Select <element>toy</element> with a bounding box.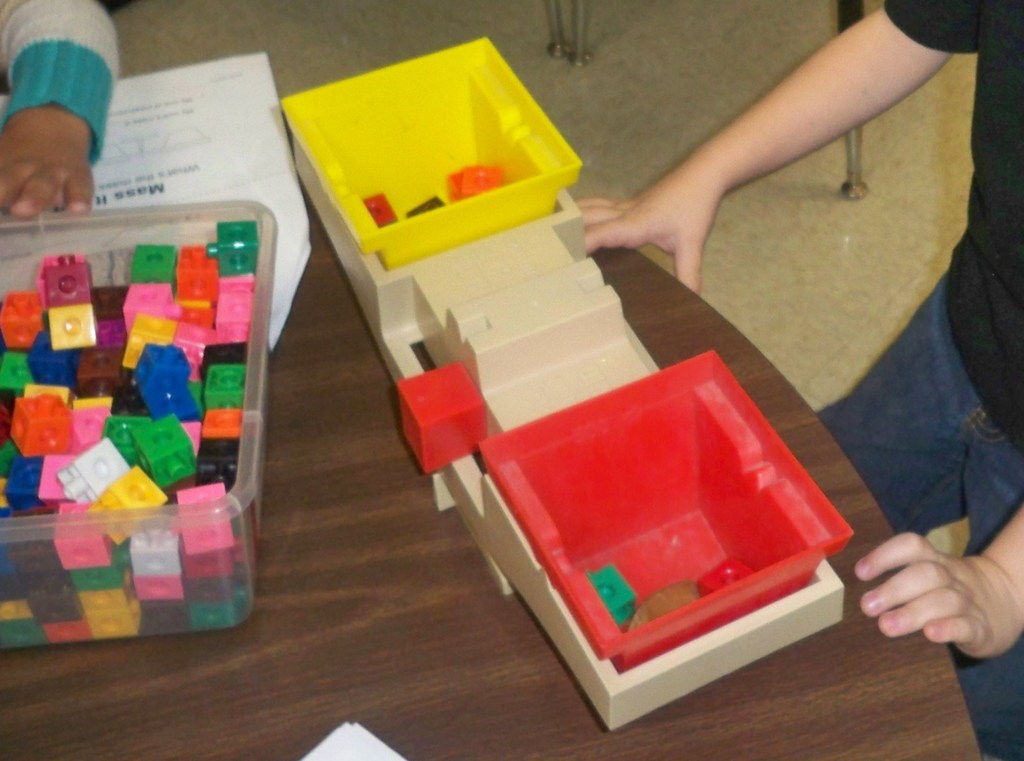
623,581,703,637.
